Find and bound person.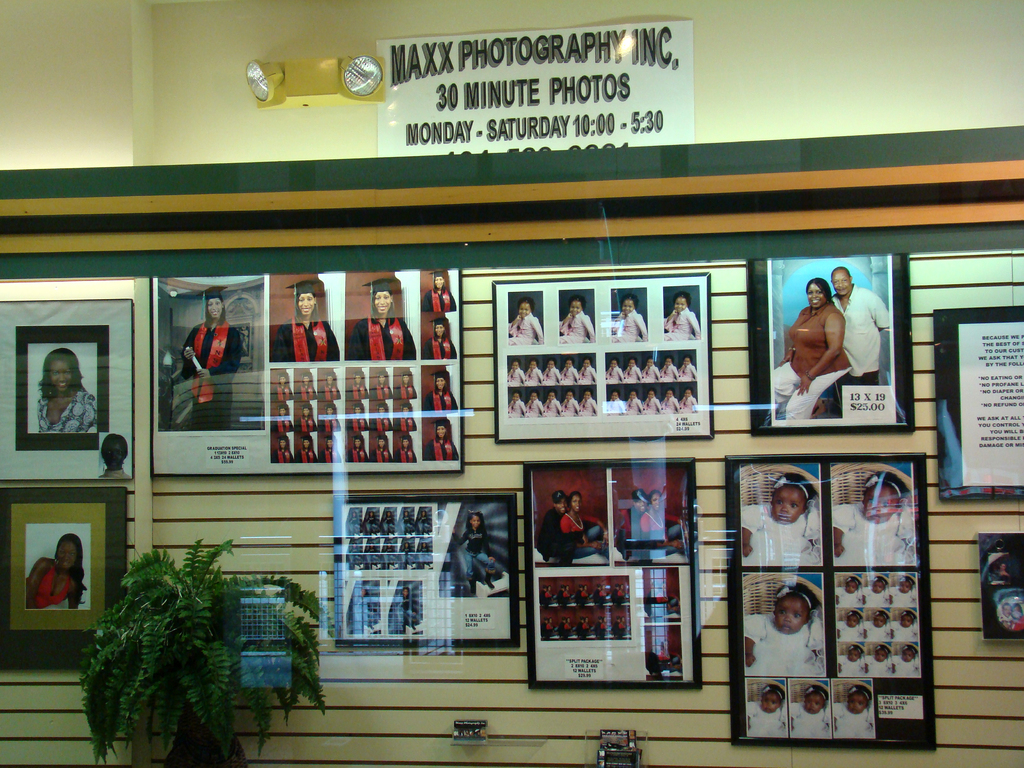
Bound: region(558, 294, 599, 348).
